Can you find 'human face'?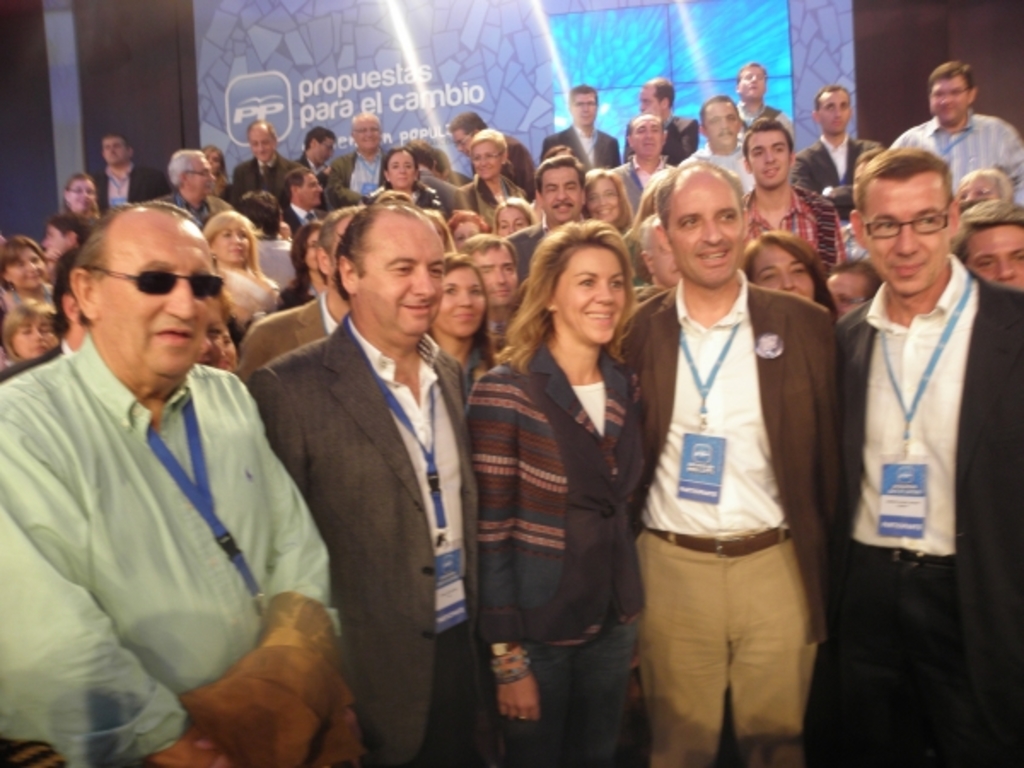
Yes, bounding box: box(543, 164, 577, 218).
